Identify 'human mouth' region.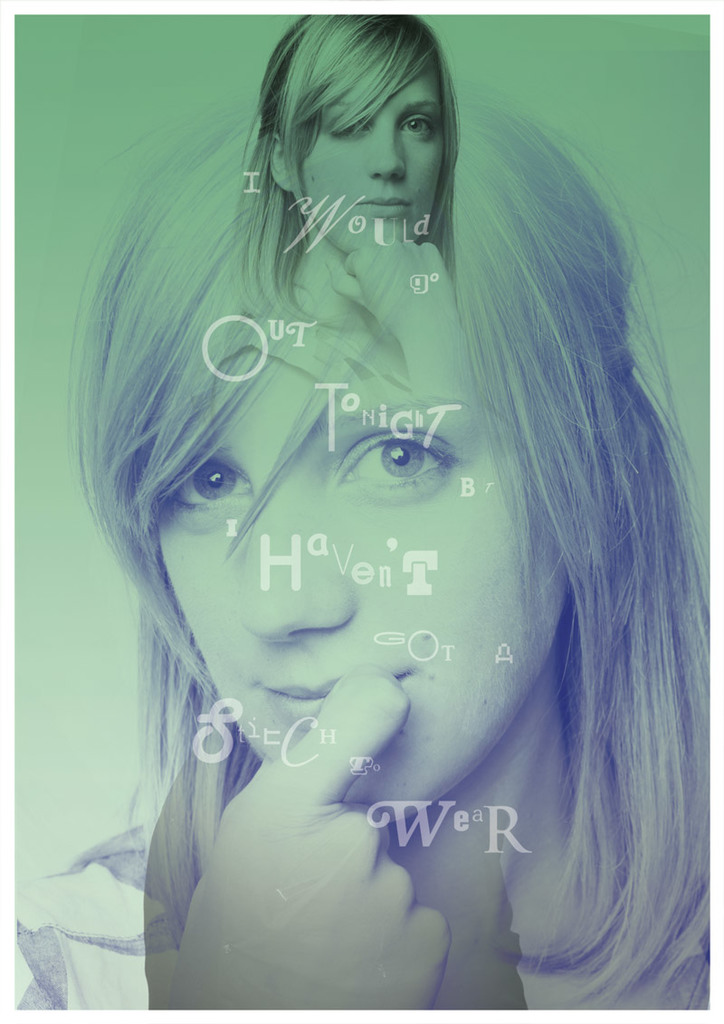
Region: BBox(256, 667, 420, 734).
